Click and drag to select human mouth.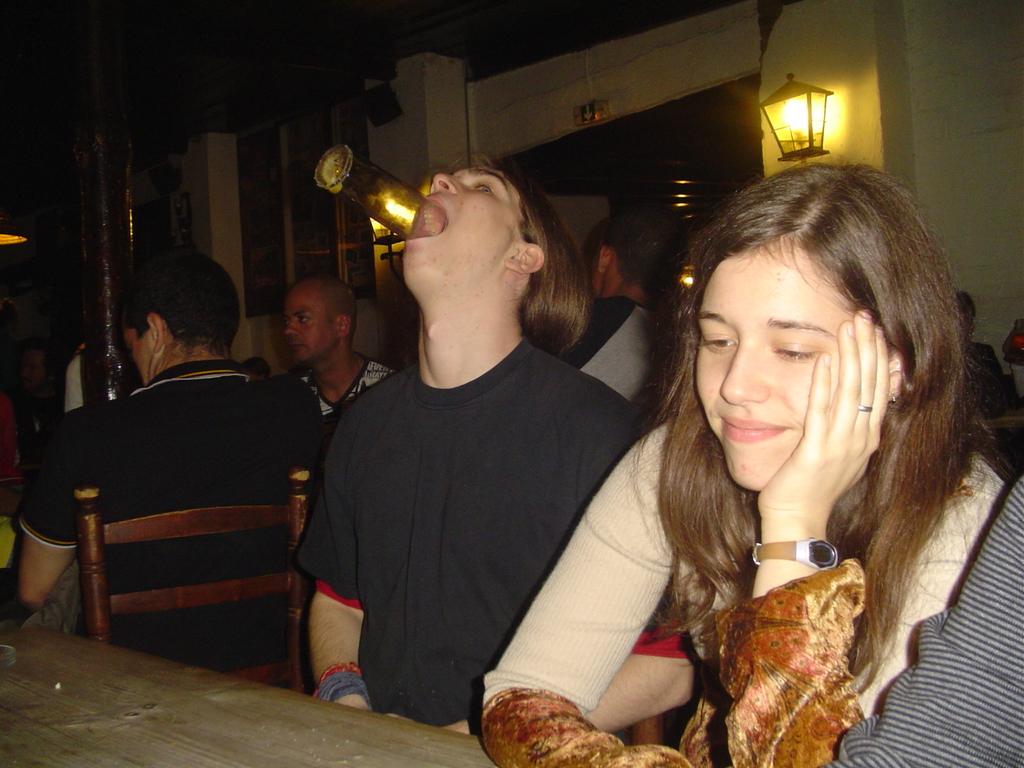
Selection: bbox=[404, 198, 448, 240].
